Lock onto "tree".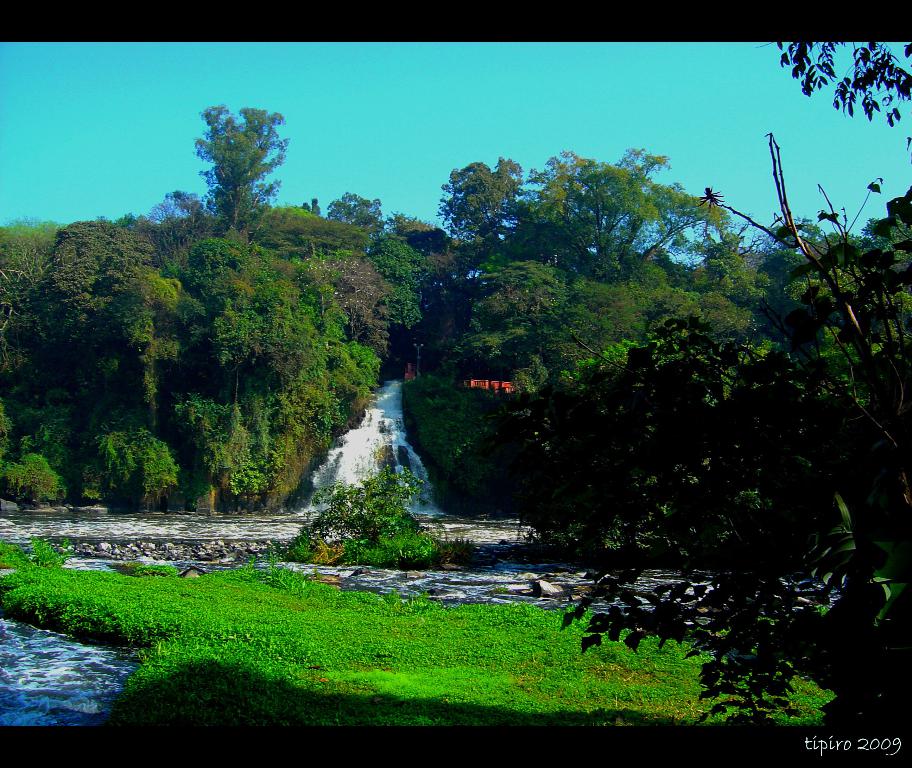
Locked: [left=700, top=288, right=764, bottom=380].
